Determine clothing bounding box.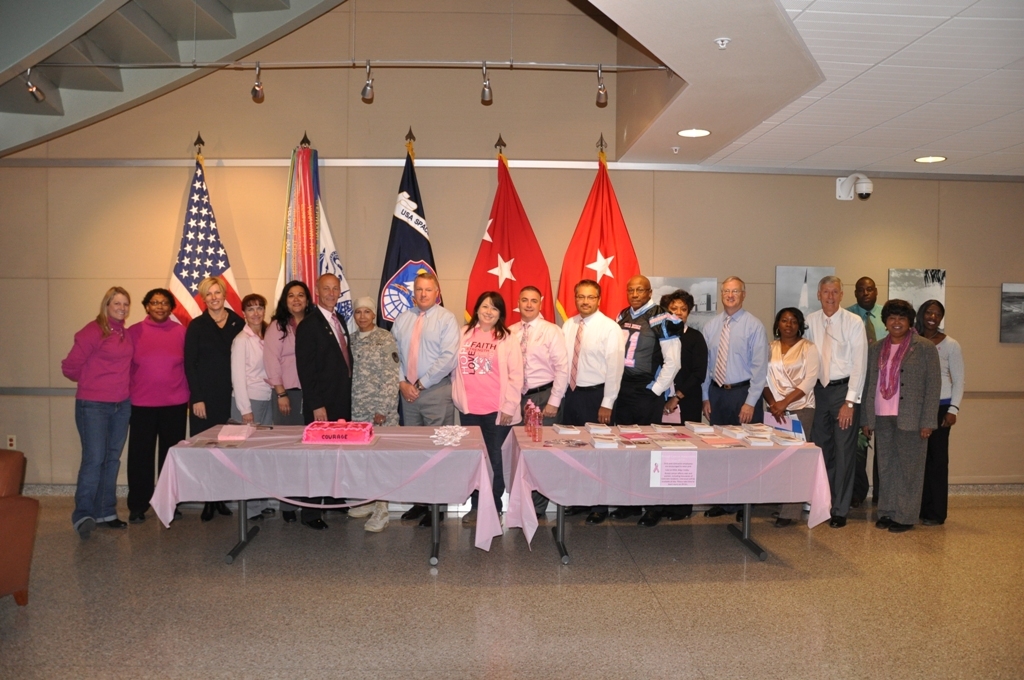
Determined: <region>449, 321, 531, 494</region>.
